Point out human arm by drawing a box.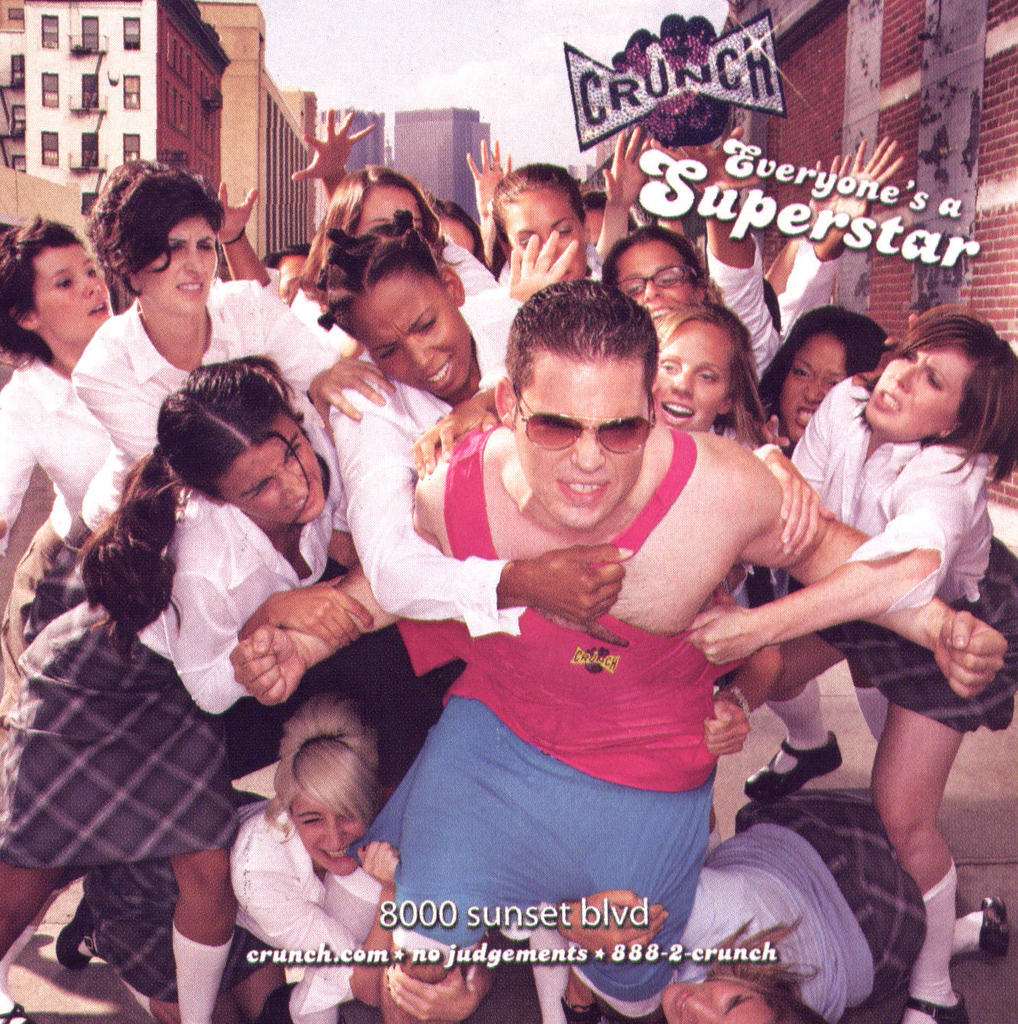
(left=226, top=467, right=449, bottom=705).
